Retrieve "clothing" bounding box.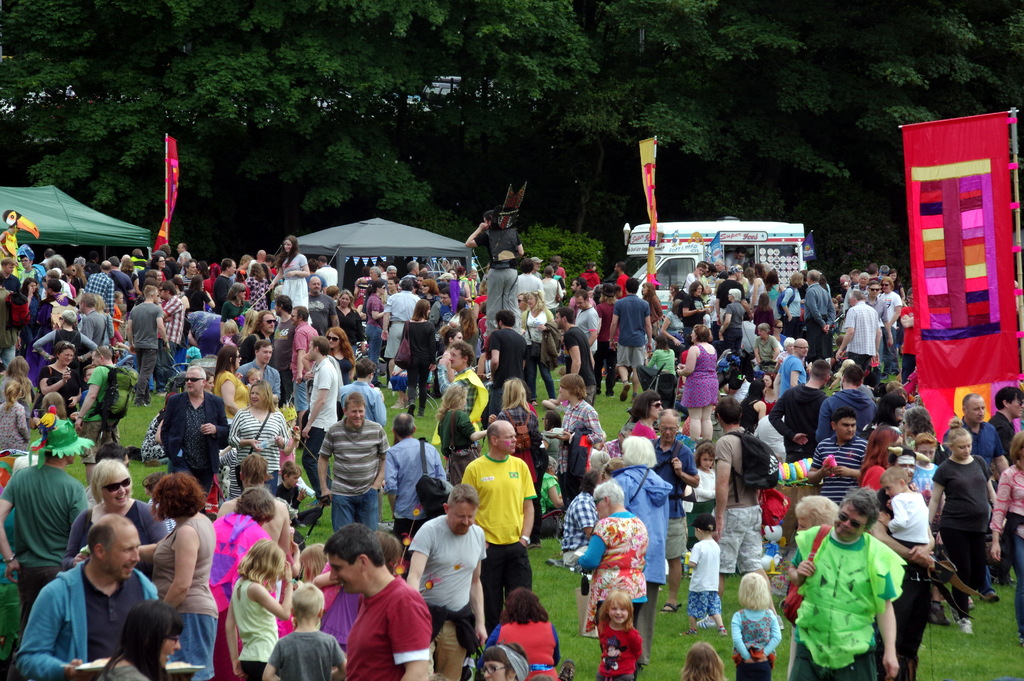
Bounding box: rect(428, 299, 444, 321).
